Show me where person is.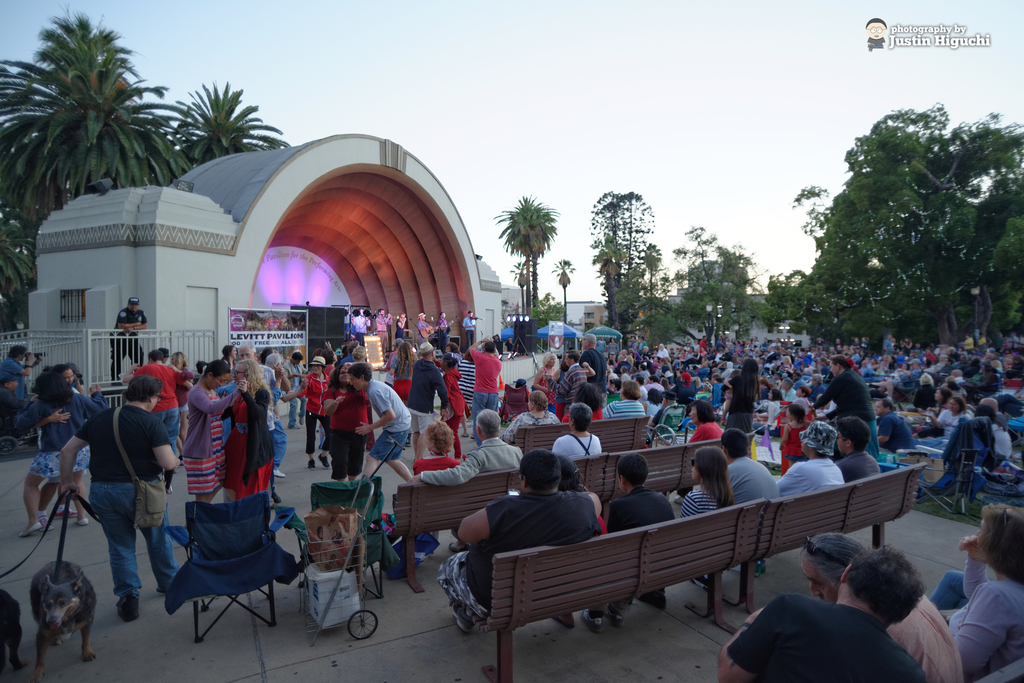
person is at 803, 529, 965, 682.
